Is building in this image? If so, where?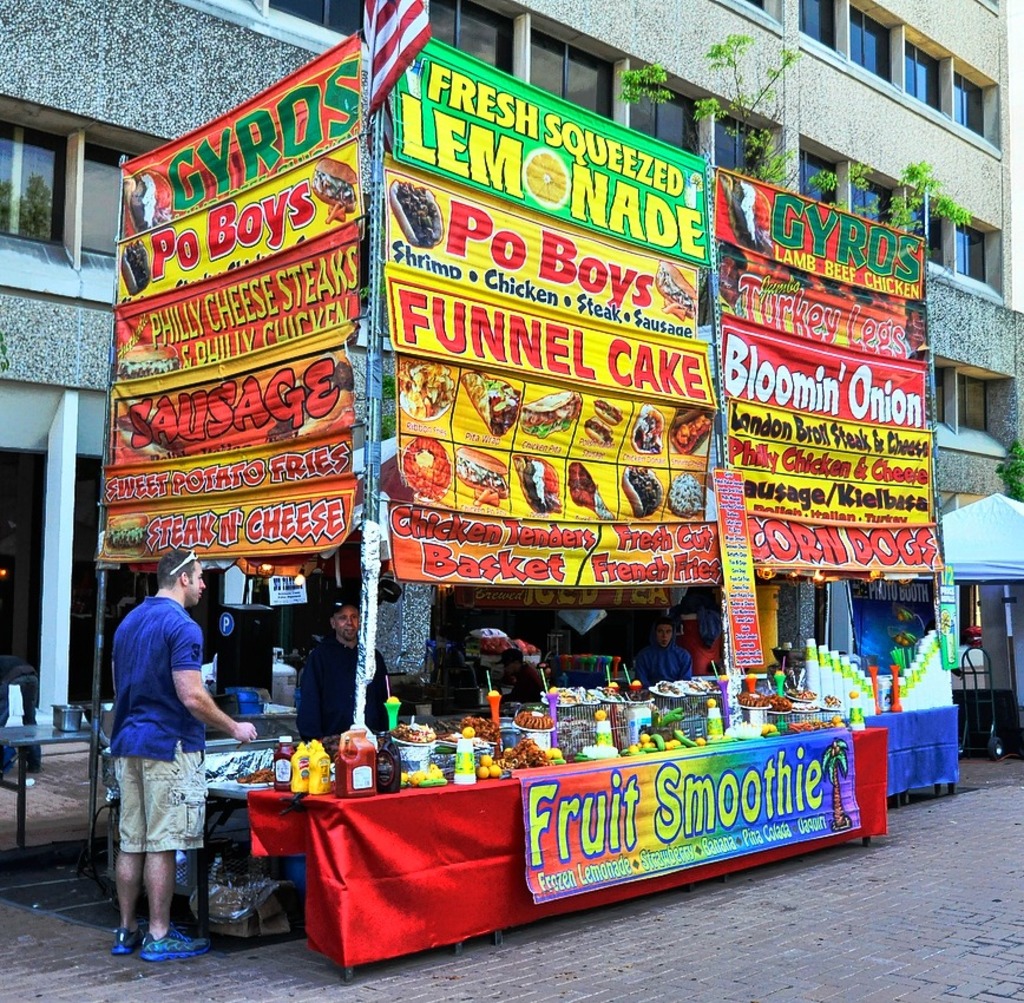
Yes, at bbox=(0, 0, 1023, 759).
